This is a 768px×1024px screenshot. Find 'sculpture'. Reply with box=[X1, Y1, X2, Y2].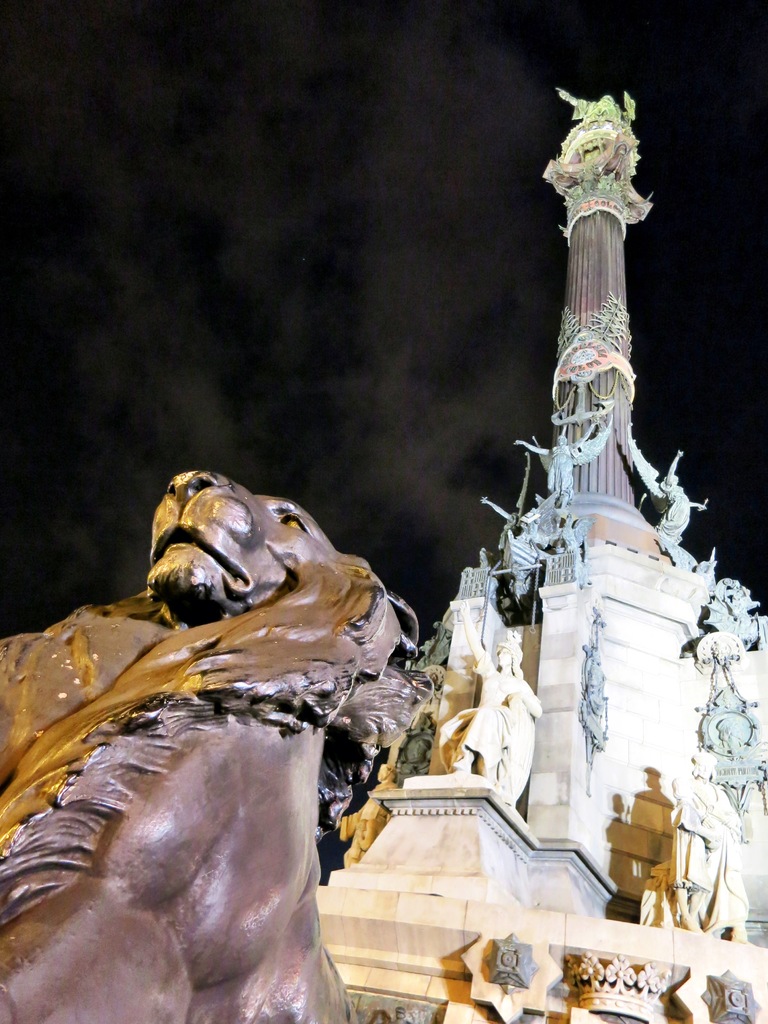
box=[585, 610, 609, 758].
